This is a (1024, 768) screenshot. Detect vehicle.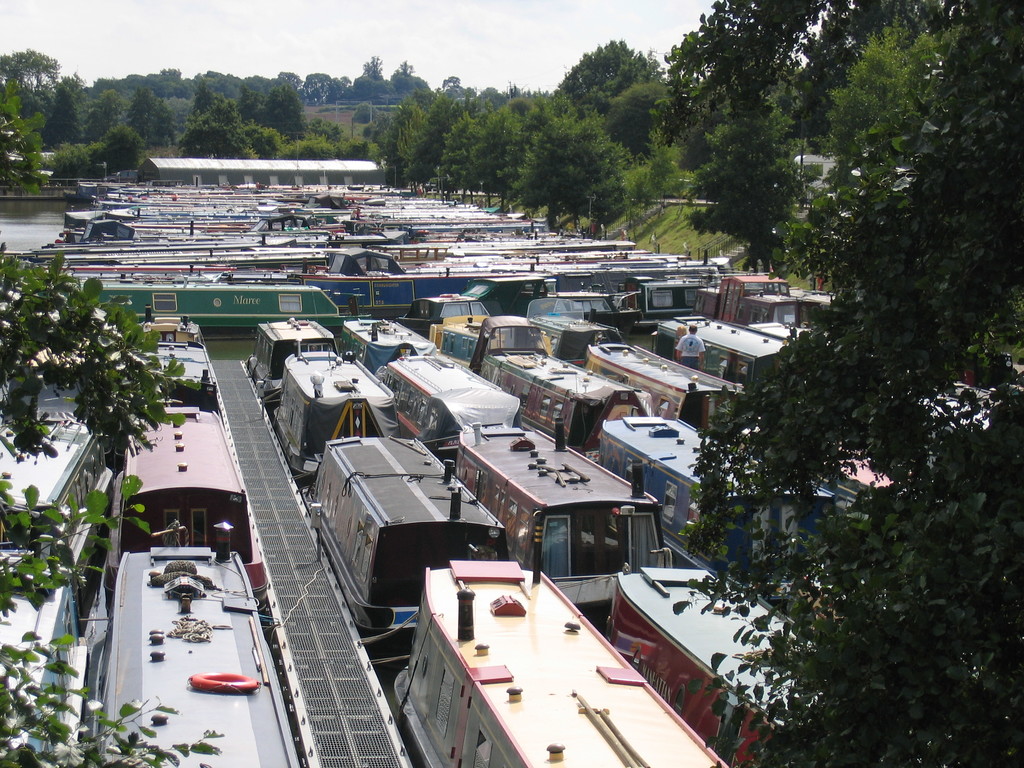
box=[250, 316, 337, 404].
